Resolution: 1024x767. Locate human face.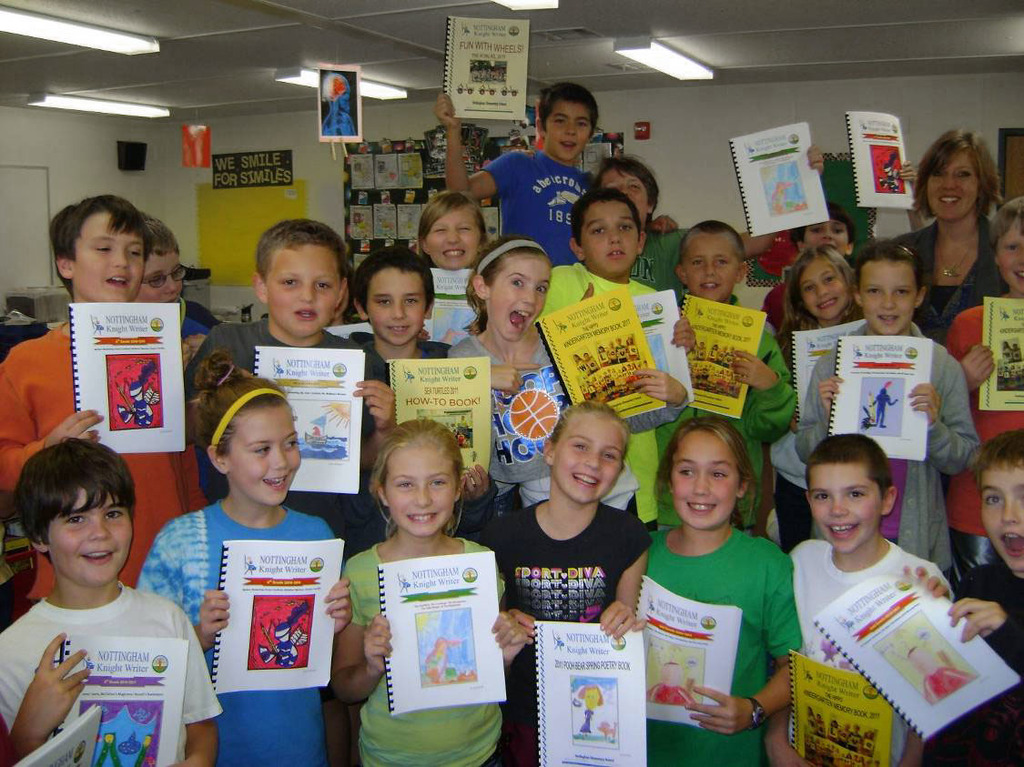
BBox(607, 167, 646, 212).
